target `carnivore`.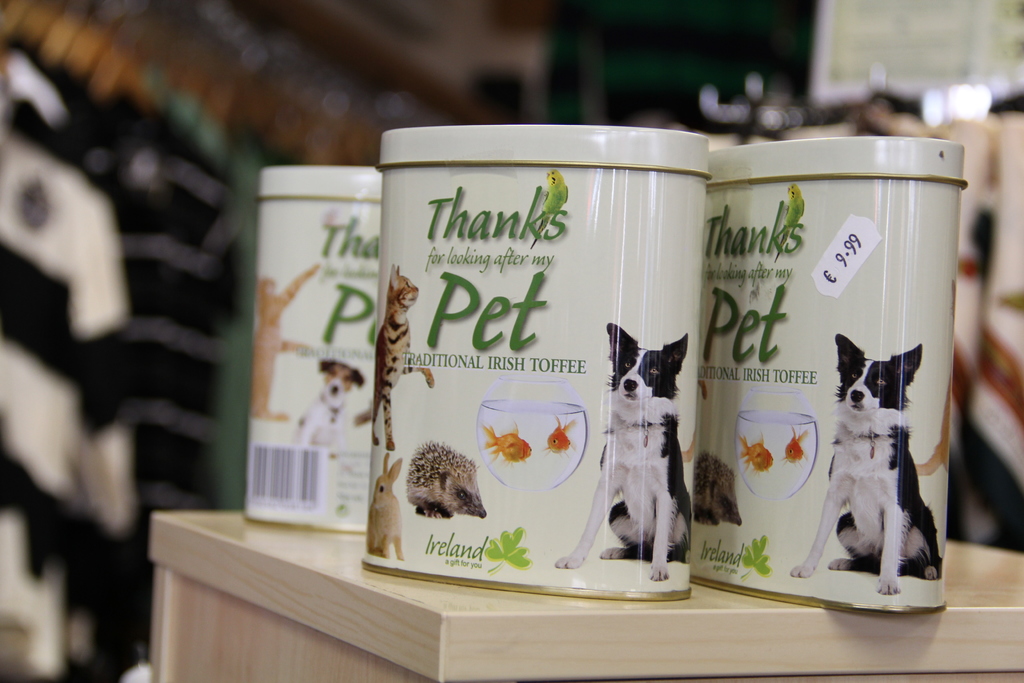
Target region: x1=252 y1=261 x2=319 y2=425.
